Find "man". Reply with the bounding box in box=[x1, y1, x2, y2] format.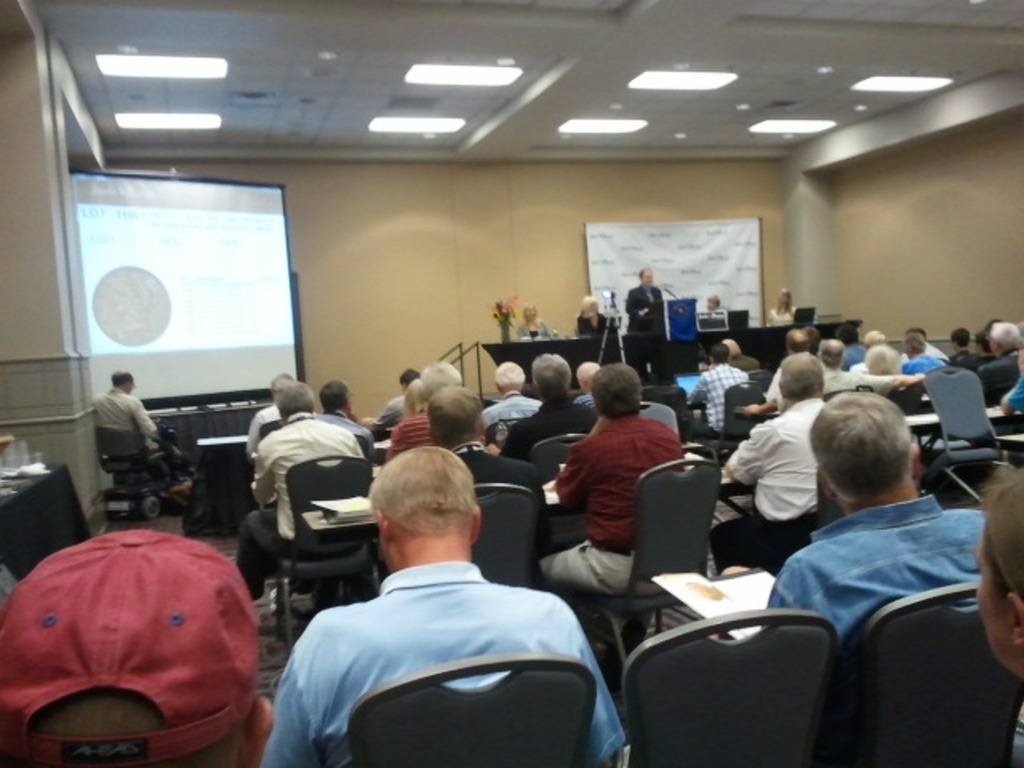
box=[762, 386, 995, 651].
